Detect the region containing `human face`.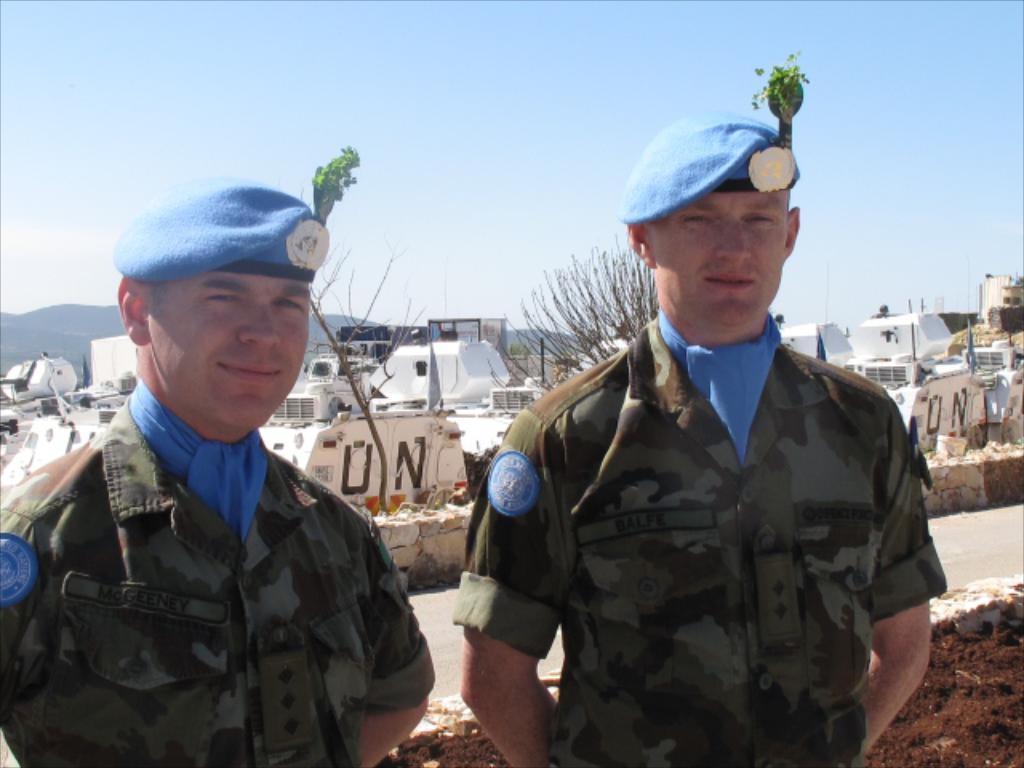
rect(144, 272, 310, 429).
